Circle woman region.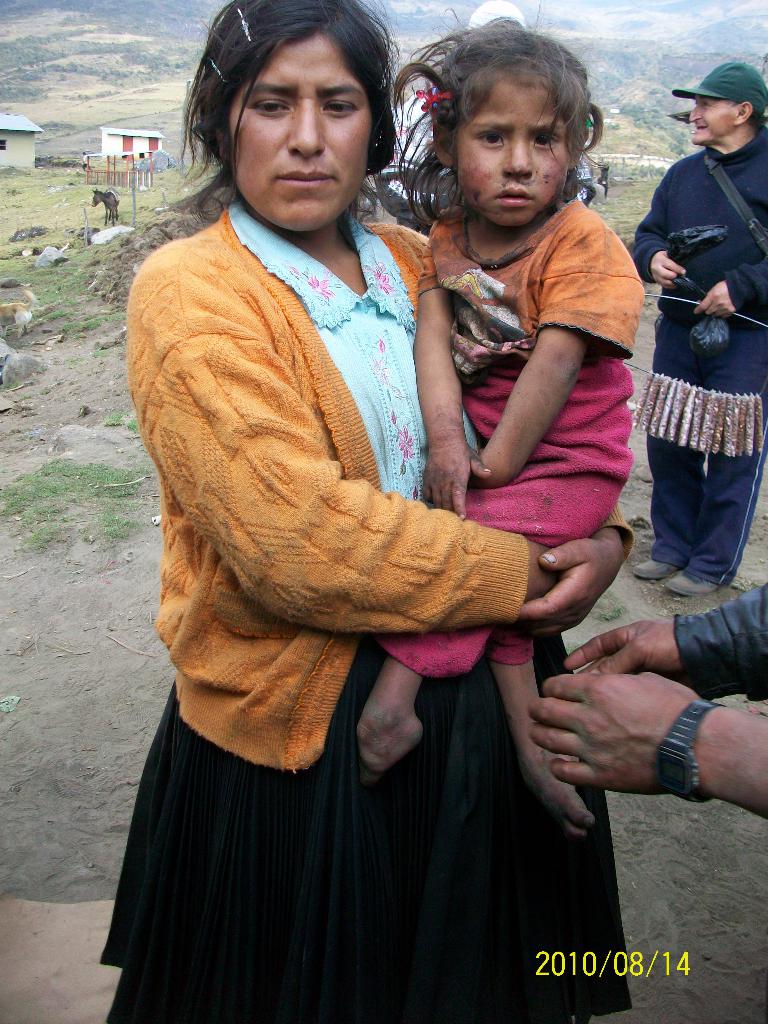
Region: <region>618, 61, 767, 602</region>.
